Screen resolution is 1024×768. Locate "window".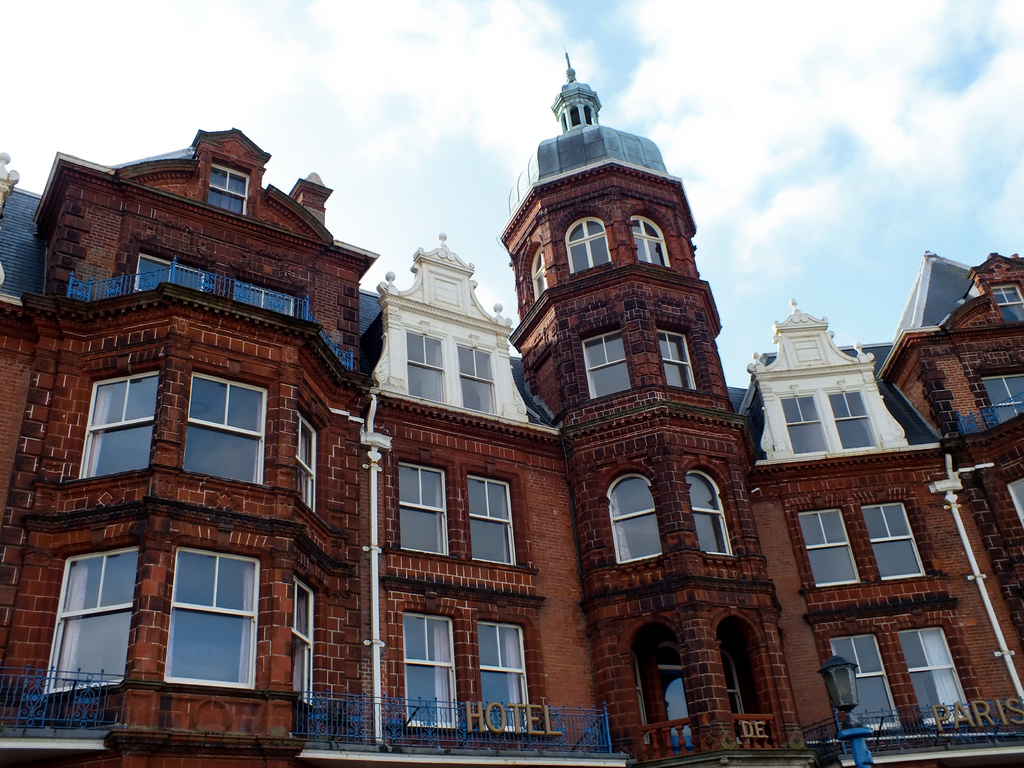
rect(653, 327, 694, 389).
